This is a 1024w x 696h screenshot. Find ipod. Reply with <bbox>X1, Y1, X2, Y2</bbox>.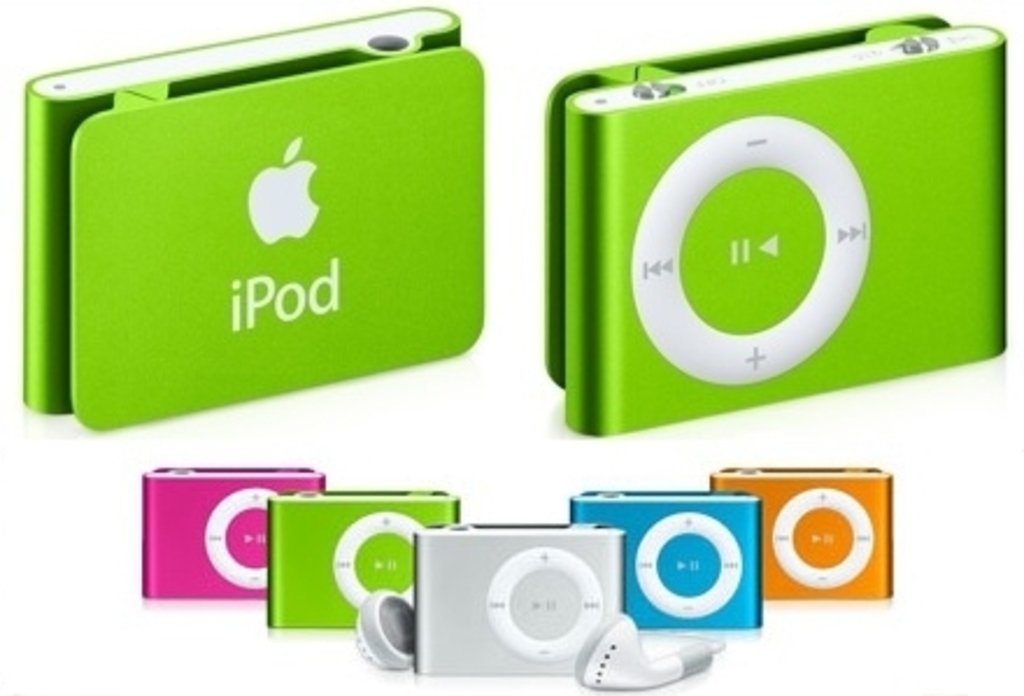
<bbox>538, 12, 1010, 438</bbox>.
